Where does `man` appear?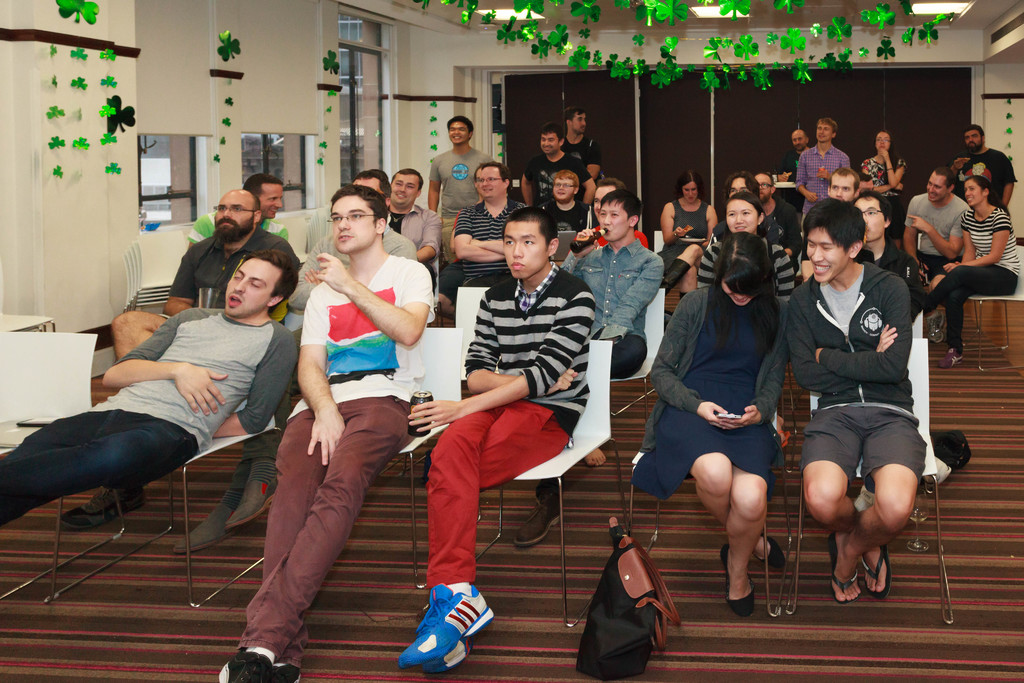
Appears at {"left": 786, "top": 195, "right": 925, "bottom": 602}.
